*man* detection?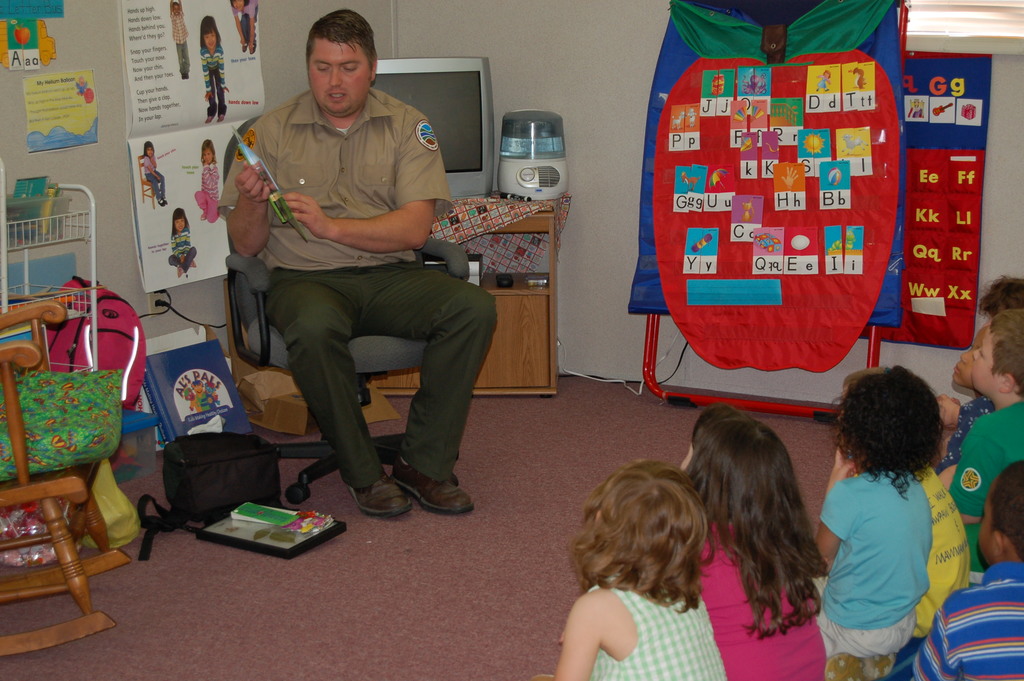
box=[208, 28, 502, 523]
